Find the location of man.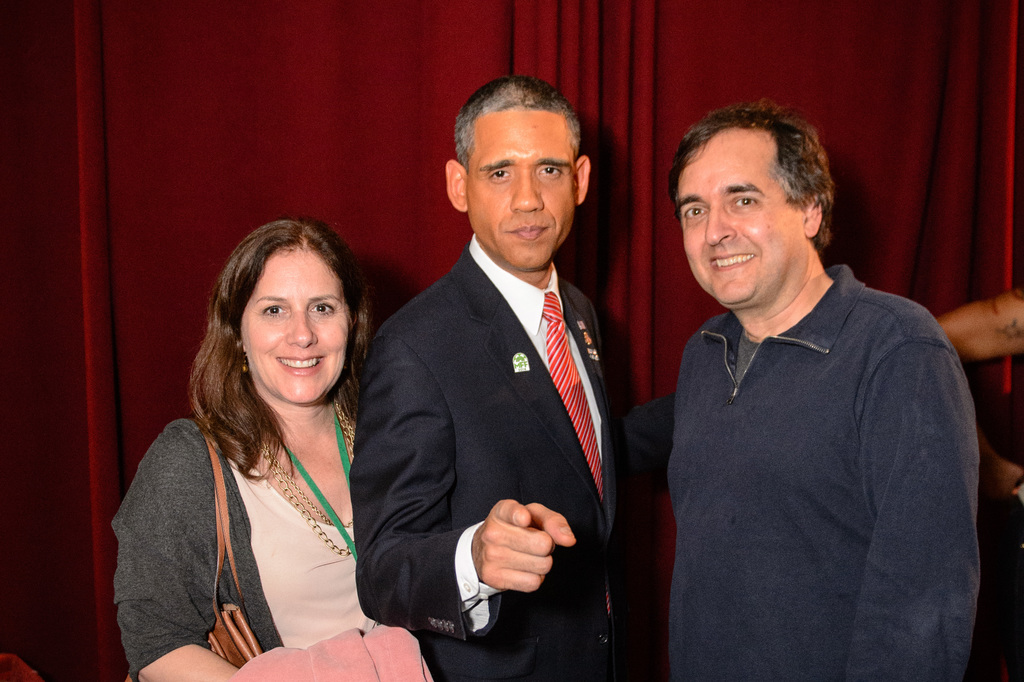
Location: rect(351, 79, 655, 670).
